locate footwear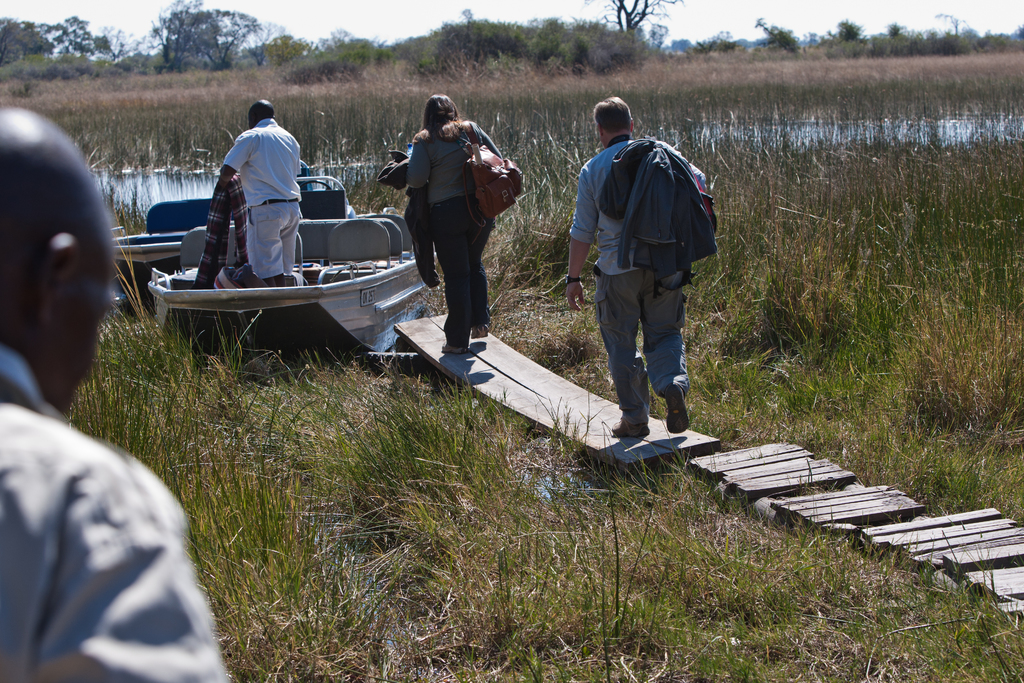
Rect(470, 322, 490, 339)
